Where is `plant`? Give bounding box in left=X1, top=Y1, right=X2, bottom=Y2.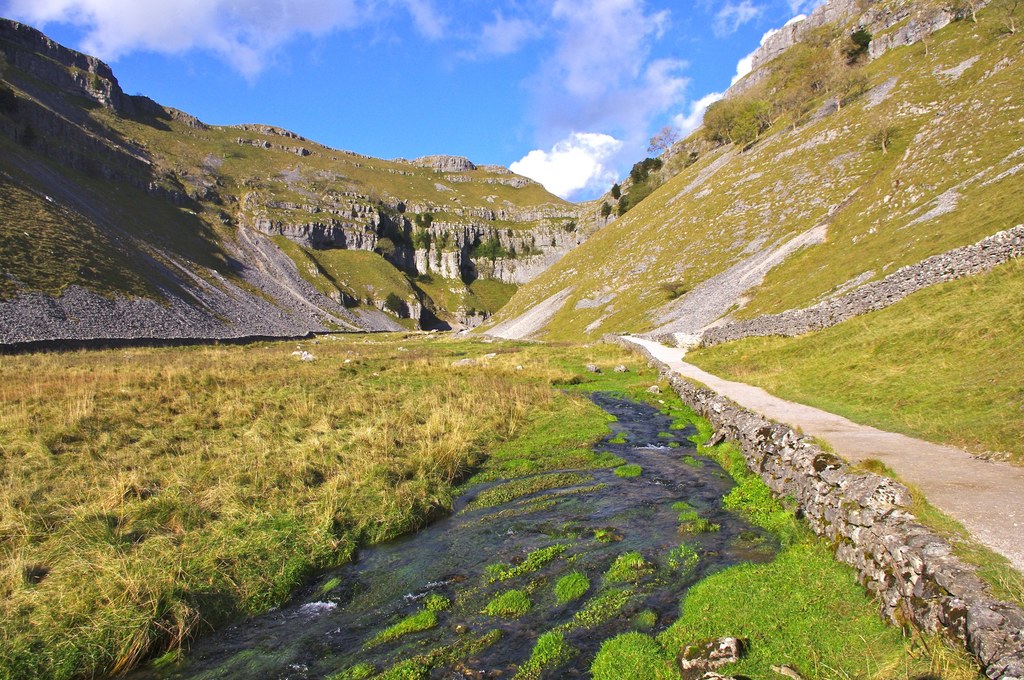
left=793, top=420, right=802, bottom=433.
